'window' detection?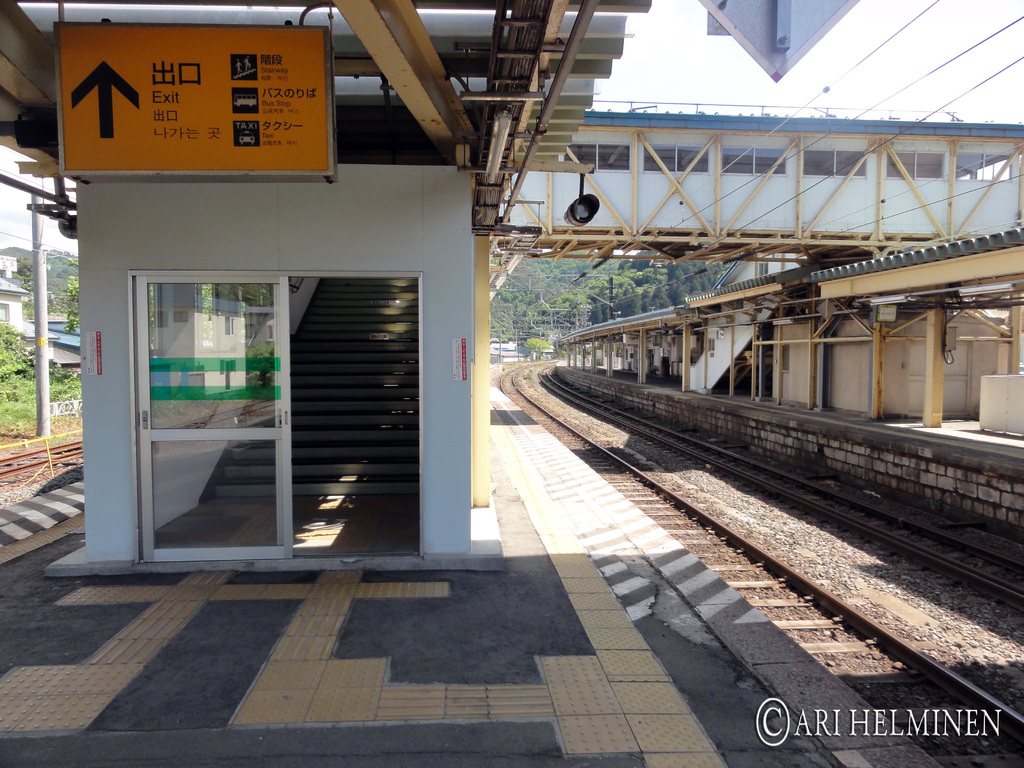
{"left": 954, "top": 151, "right": 1011, "bottom": 184}
